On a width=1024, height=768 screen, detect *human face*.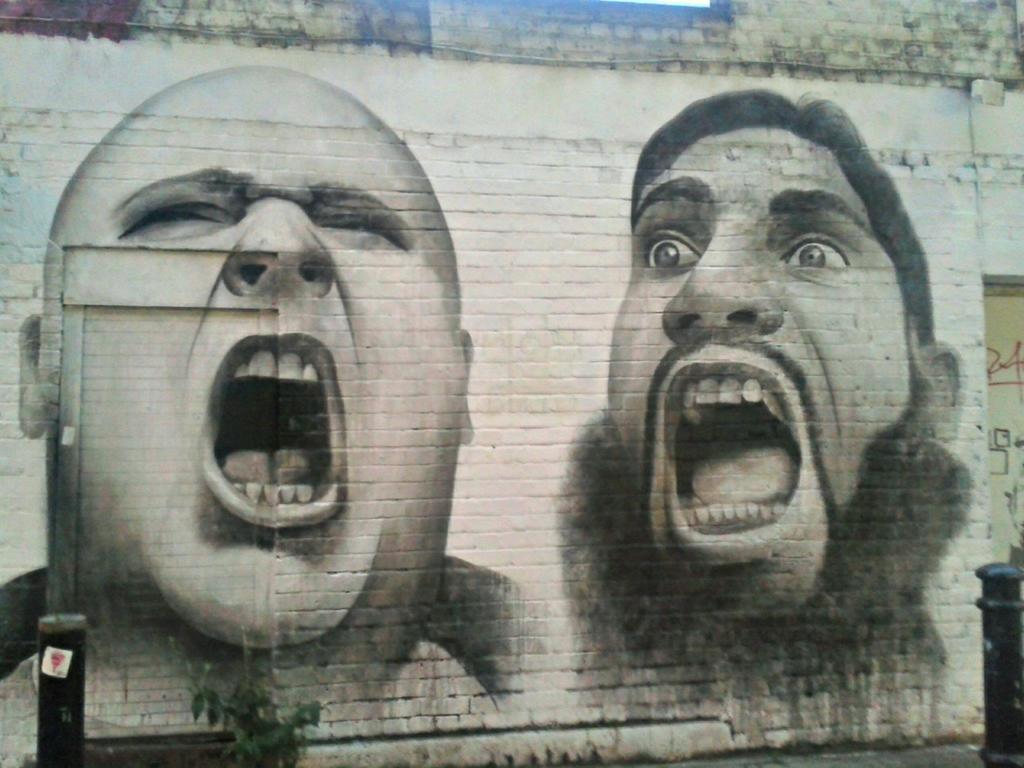
42/77/466/666.
